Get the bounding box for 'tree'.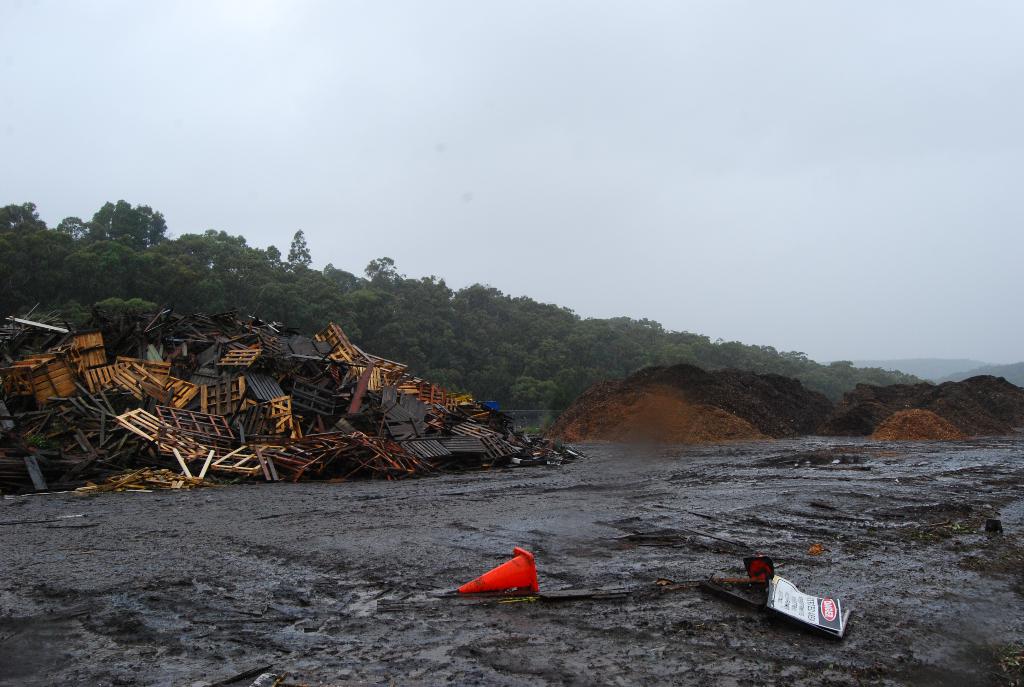
(68, 191, 163, 267).
